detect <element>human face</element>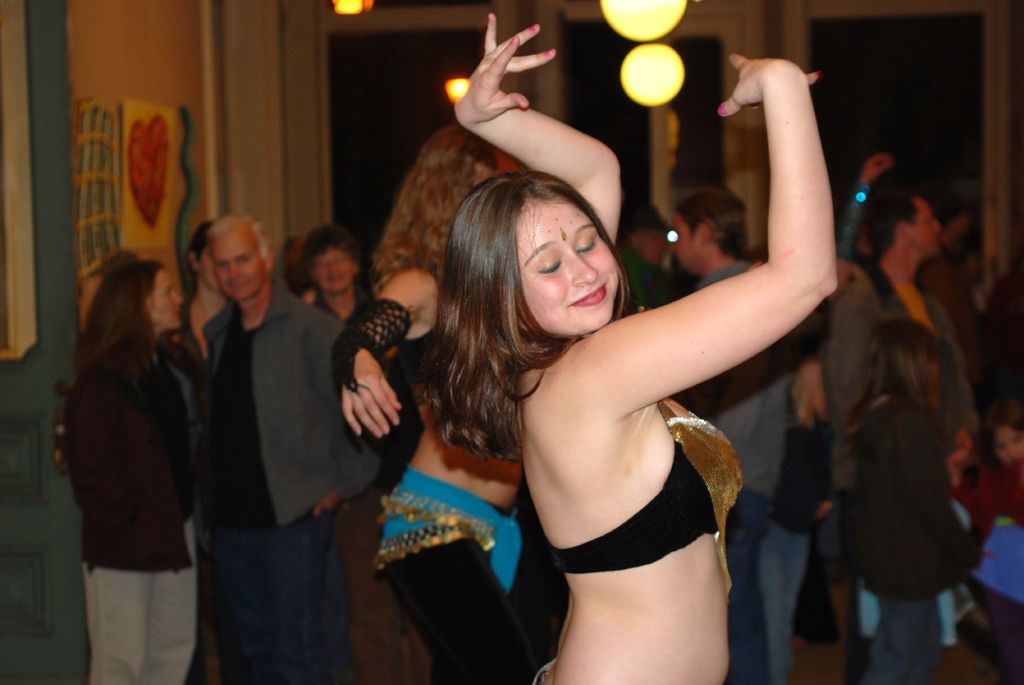
crop(310, 253, 356, 295)
